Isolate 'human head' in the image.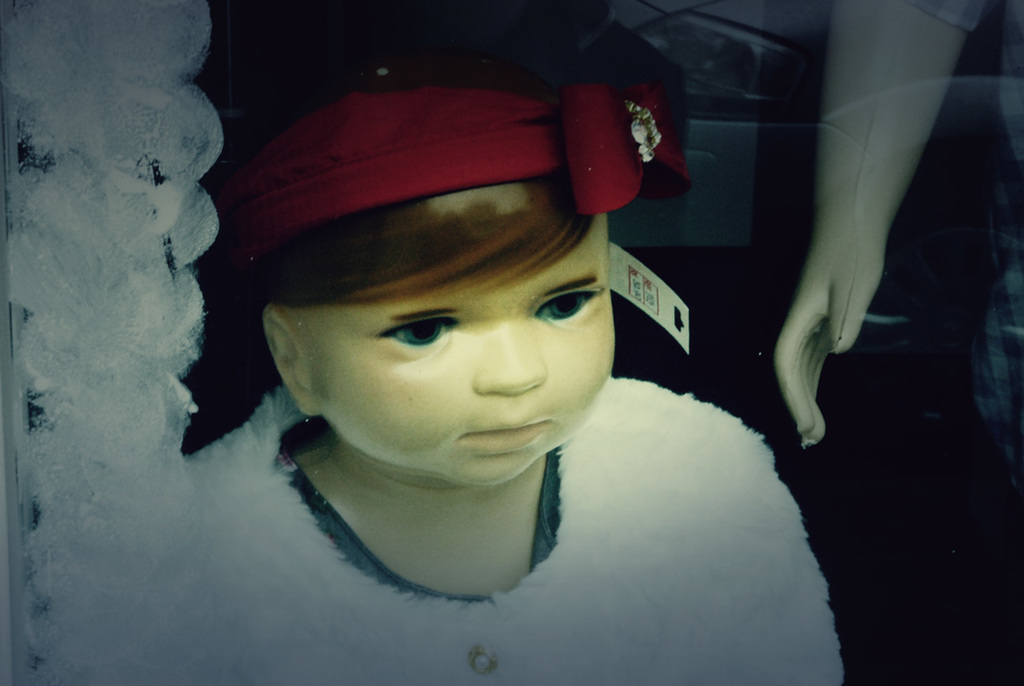
Isolated region: locate(212, 37, 604, 534).
